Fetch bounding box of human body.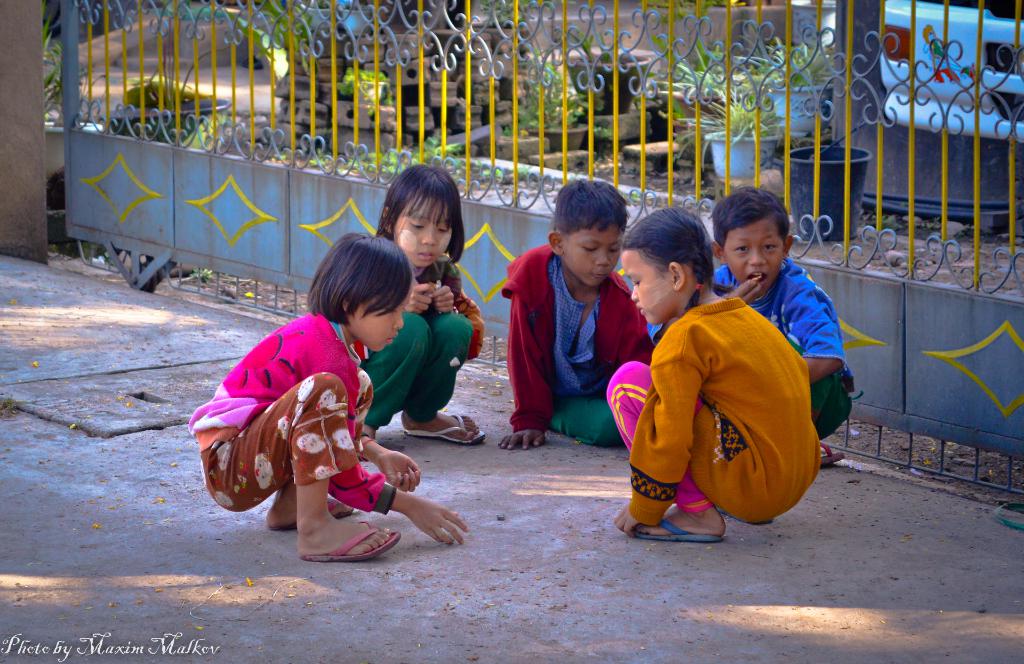
Bbox: region(716, 177, 858, 487).
